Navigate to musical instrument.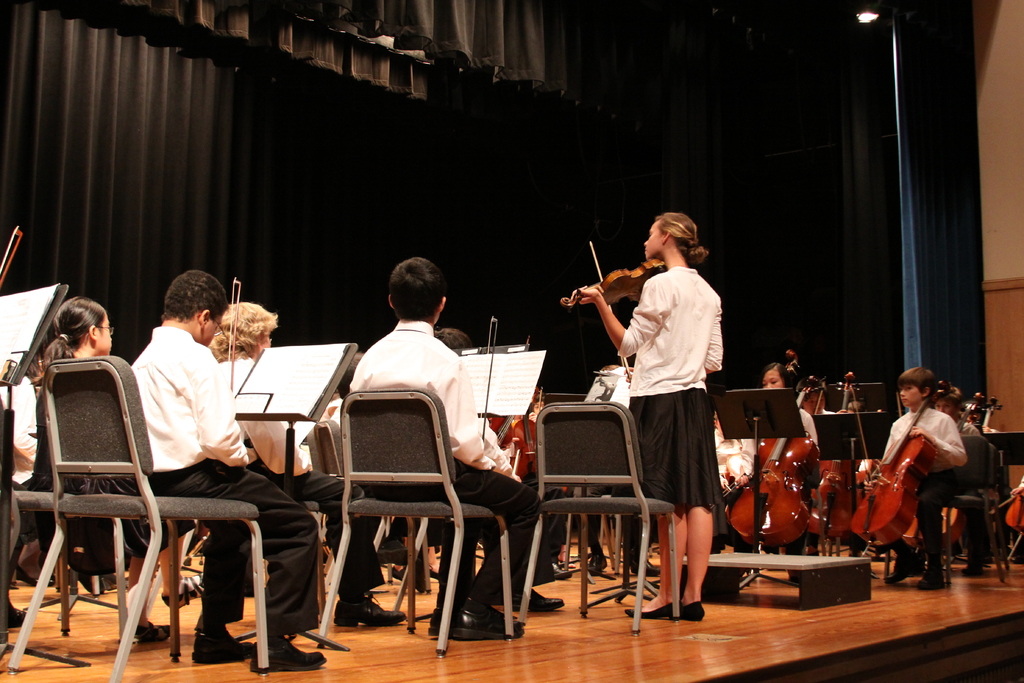
Navigation target: 513:393:558:484.
